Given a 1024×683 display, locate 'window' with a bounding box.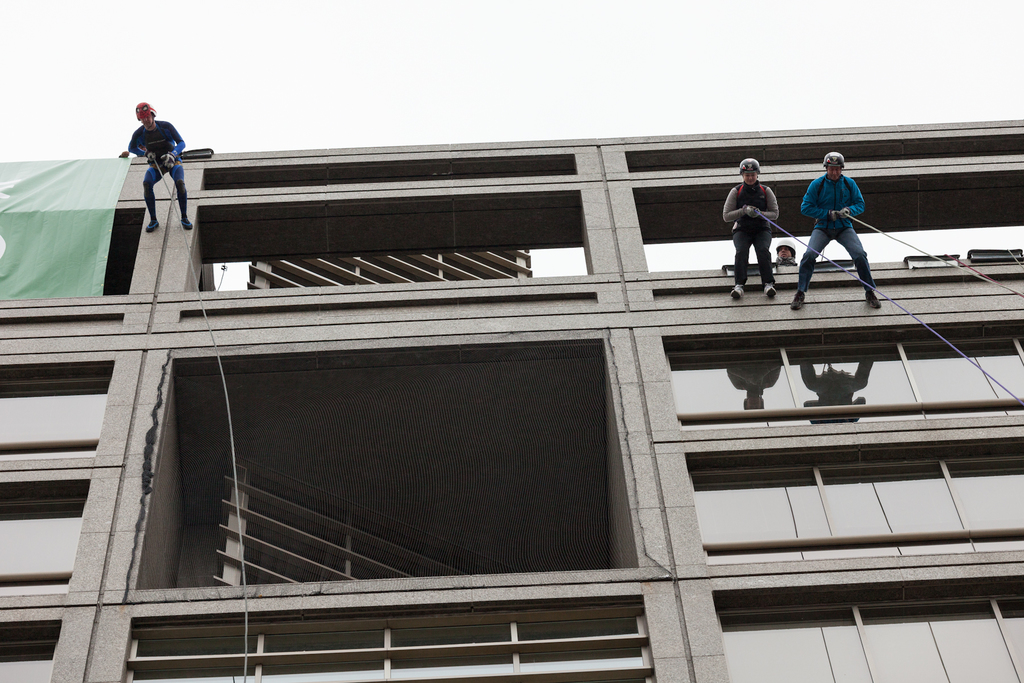
Located: 0, 634, 54, 682.
